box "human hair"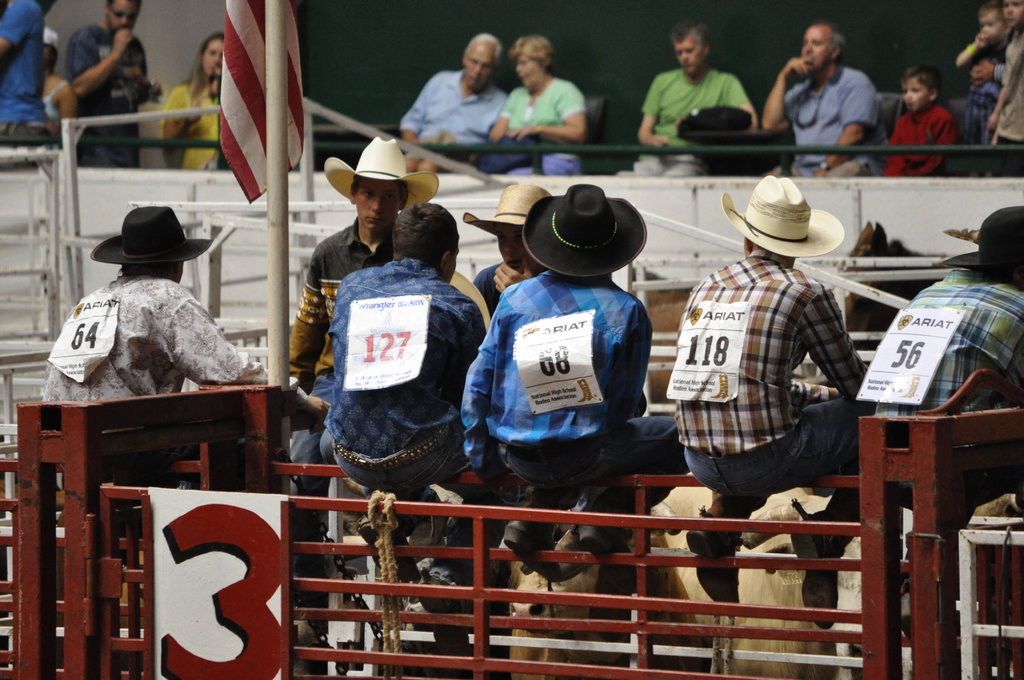
locate(117, 264, 172, 278)
